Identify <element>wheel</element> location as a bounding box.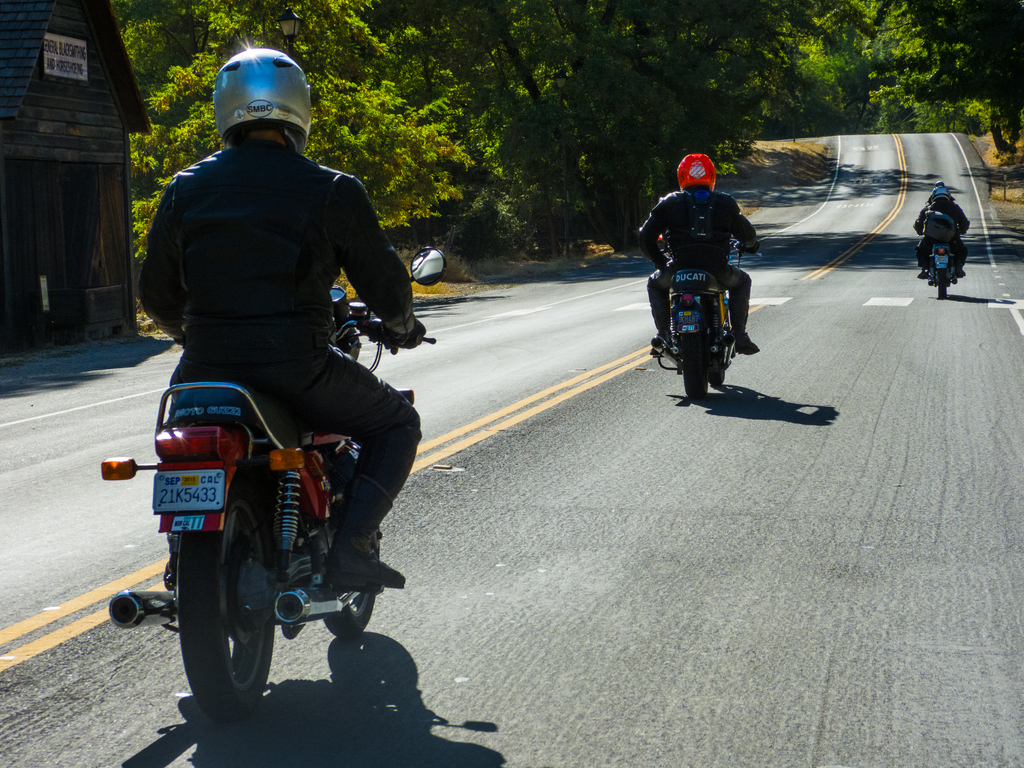
(left=308, top=491, right=385, bottom=637).
